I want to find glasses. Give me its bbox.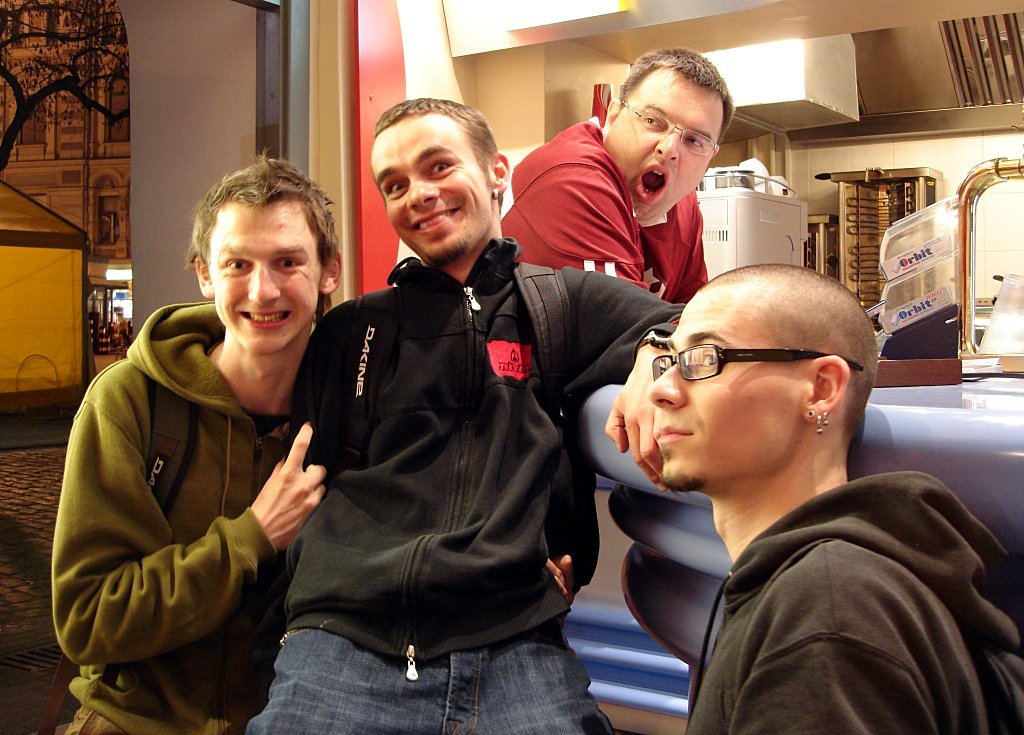
[648, 344, 867, 394].
